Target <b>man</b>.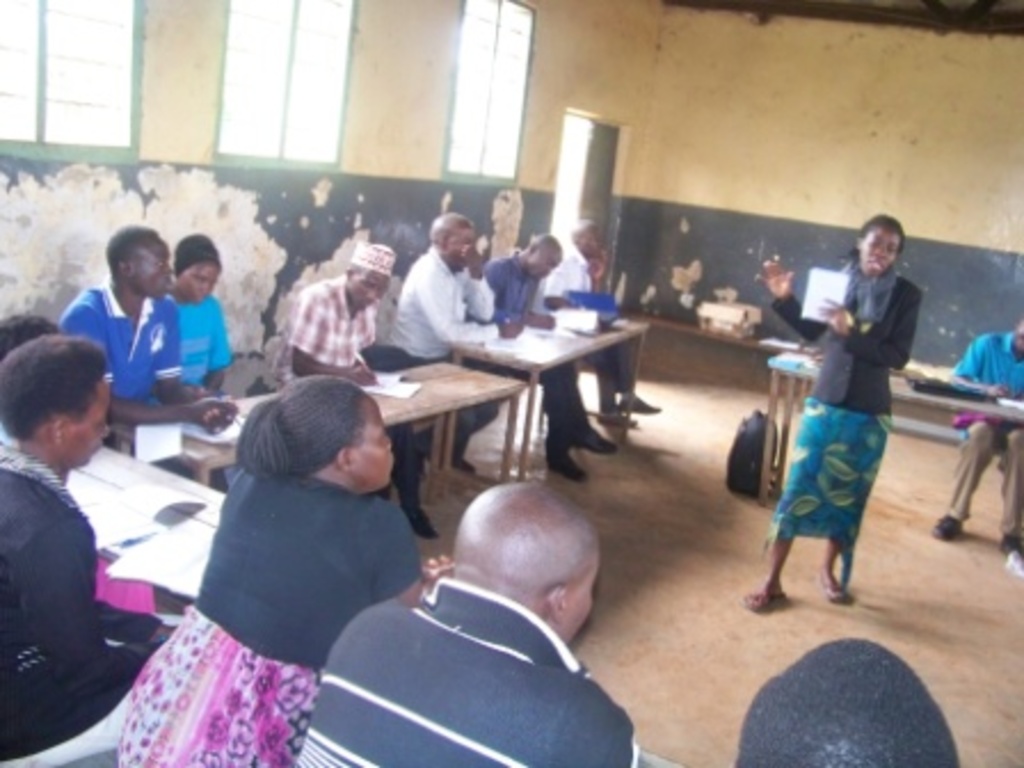
Target region: 281, 475, 640, 766.
